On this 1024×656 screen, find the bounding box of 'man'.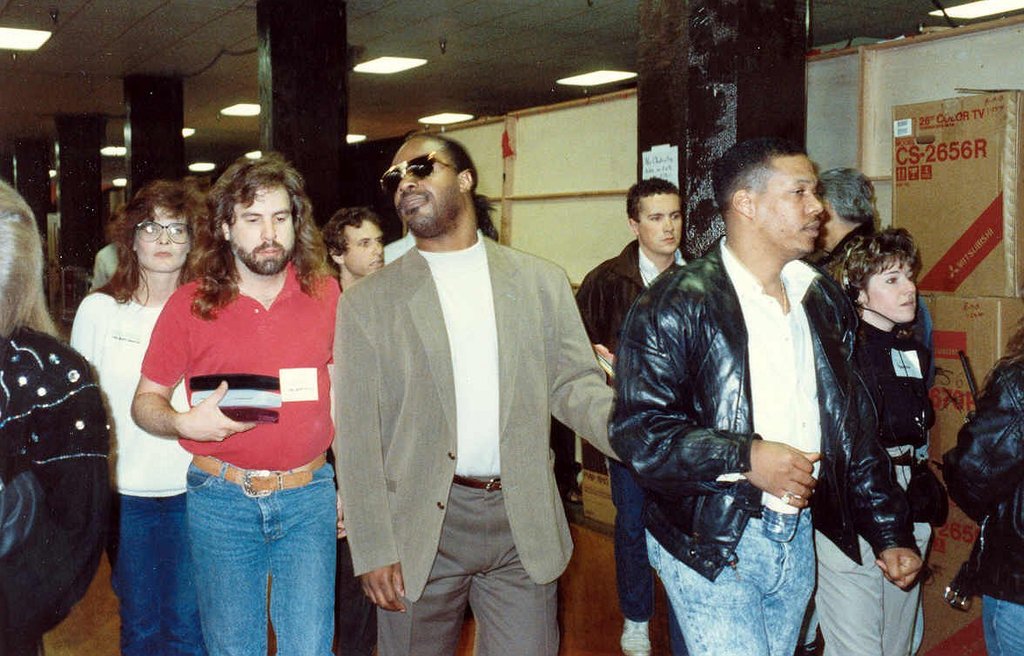
Bounding box: 314 203 387 292.
